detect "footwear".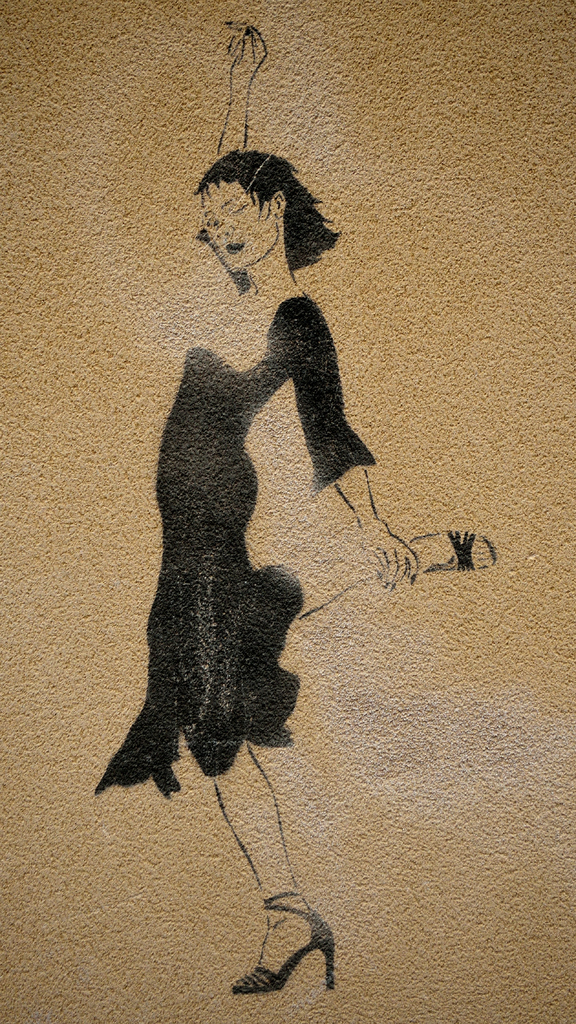
Detected at 407:525:500:569.
